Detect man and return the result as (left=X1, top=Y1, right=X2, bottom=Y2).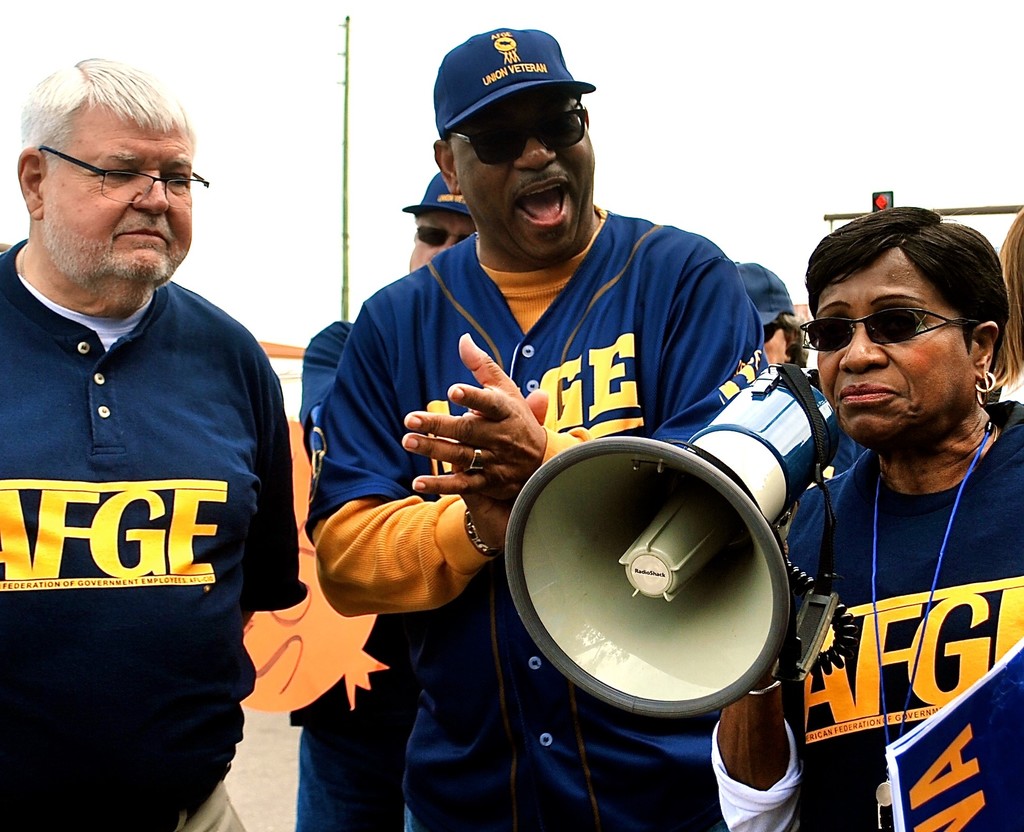
(left=735, top=257, right=806, bottom=367).
